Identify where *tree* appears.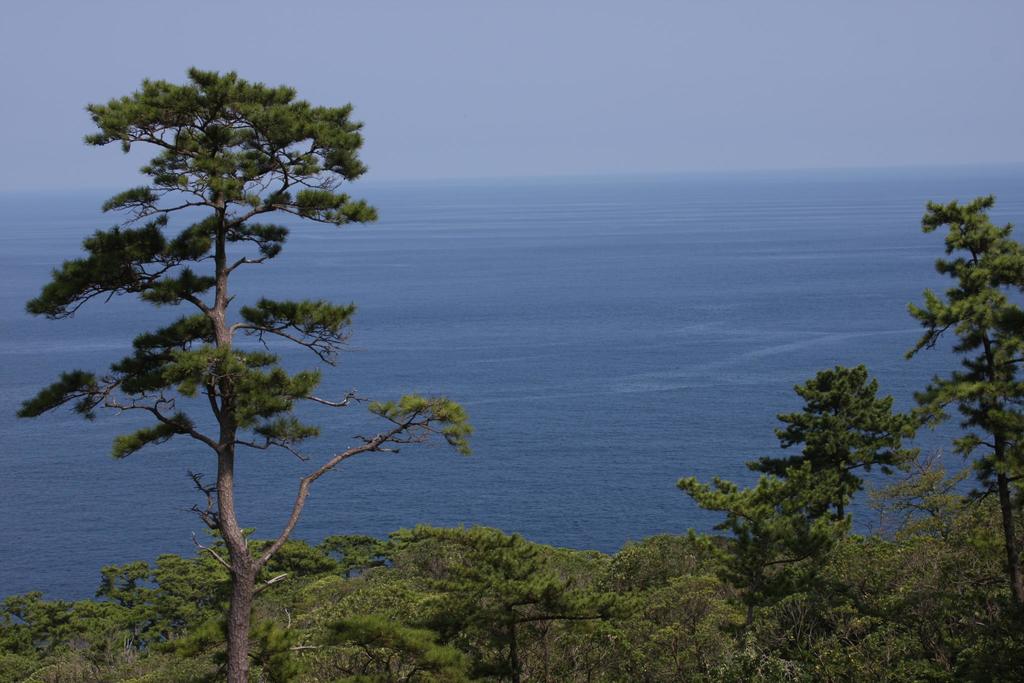
Appears at [902, 197, 1023, 633].
